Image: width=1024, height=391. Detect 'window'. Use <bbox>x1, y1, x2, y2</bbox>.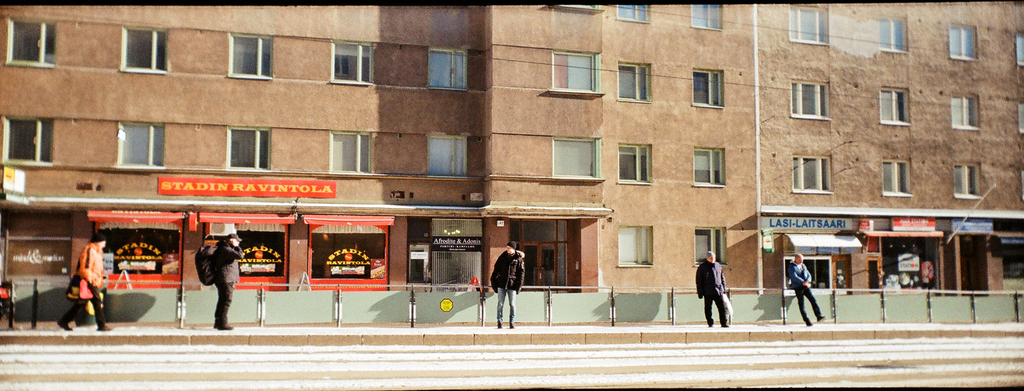
<bbox>0, 118, 58, 168</bbox>.
